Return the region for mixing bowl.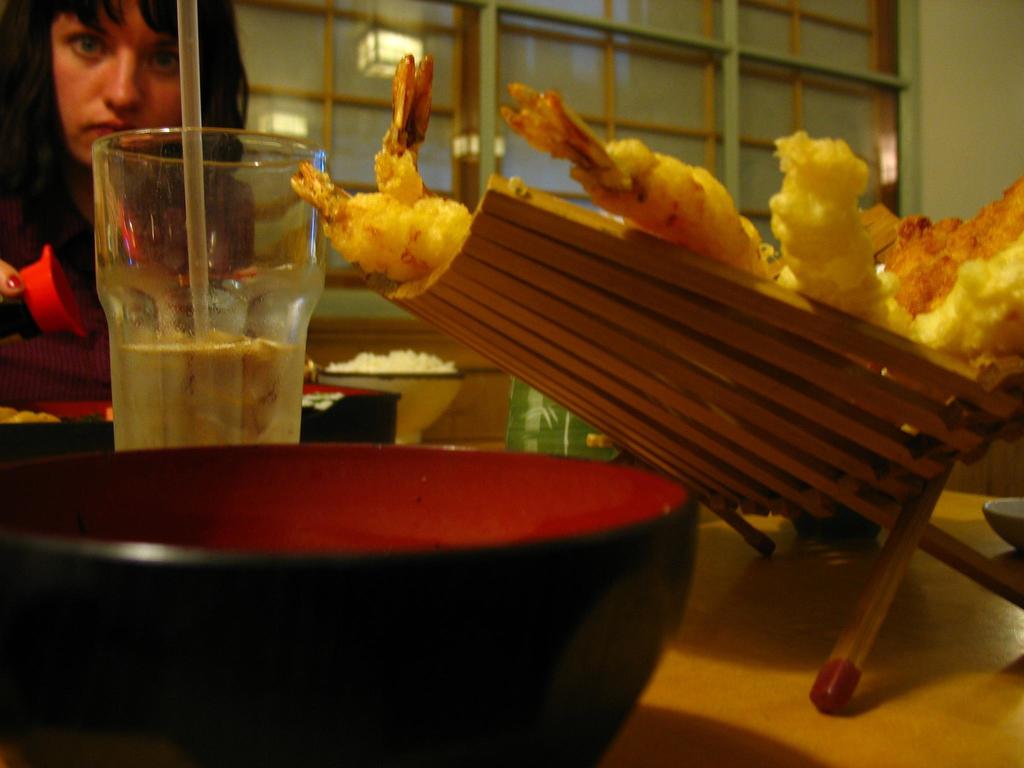
x1=38, y1=454, x2=734, y2=732.
